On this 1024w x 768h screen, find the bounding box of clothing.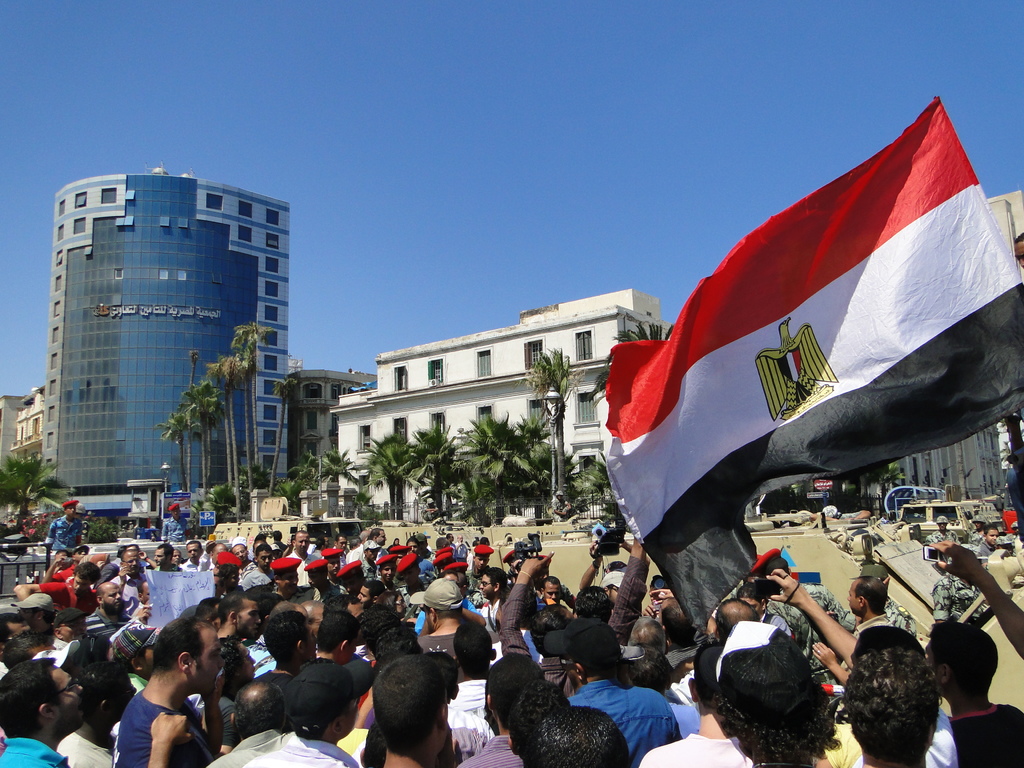
Bounding box: [243, 733, 359, 767].
